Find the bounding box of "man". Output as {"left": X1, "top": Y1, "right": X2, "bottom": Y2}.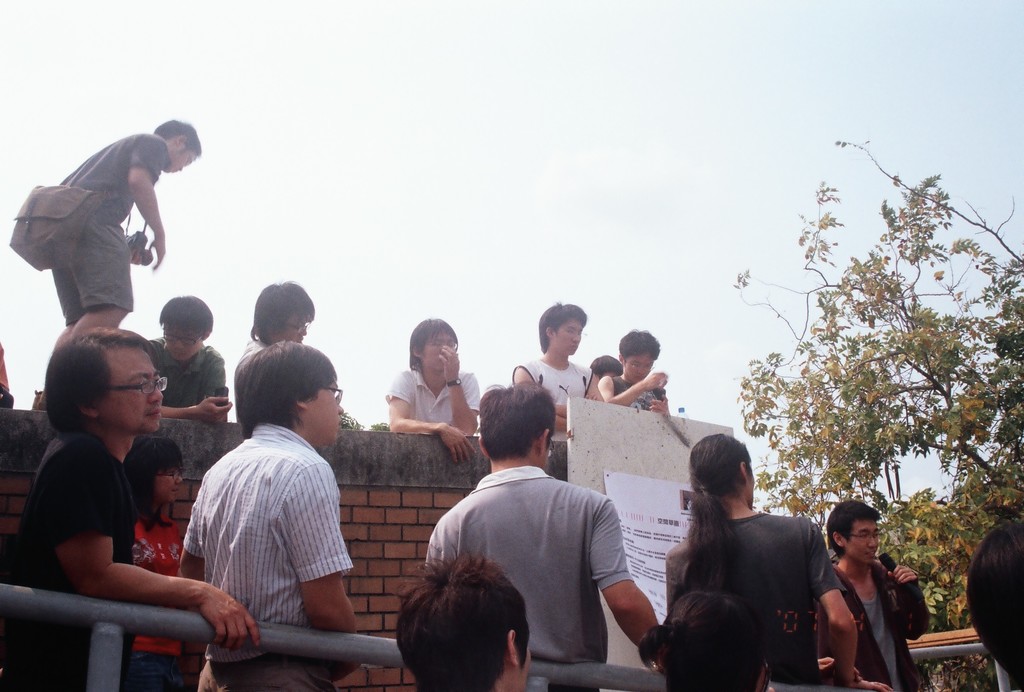
{"left": 375, "top": 313, "right": 486, "bottom": 461}.
